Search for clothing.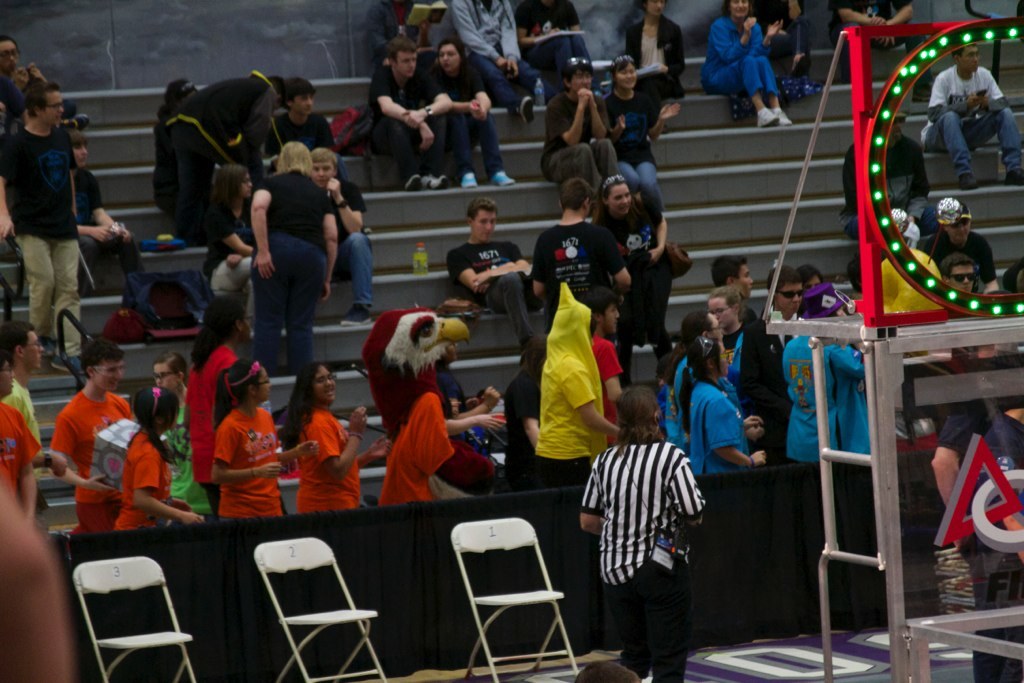
Found at 426:59:519:179.
